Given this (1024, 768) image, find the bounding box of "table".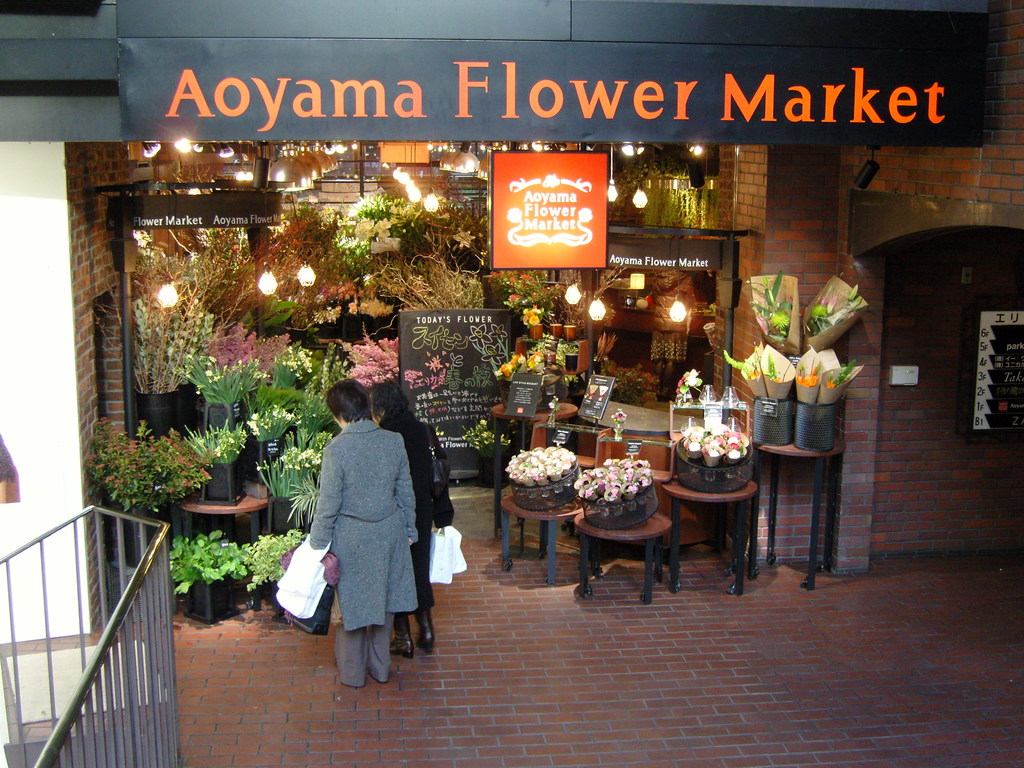
box(493, 394, 582, 486).
